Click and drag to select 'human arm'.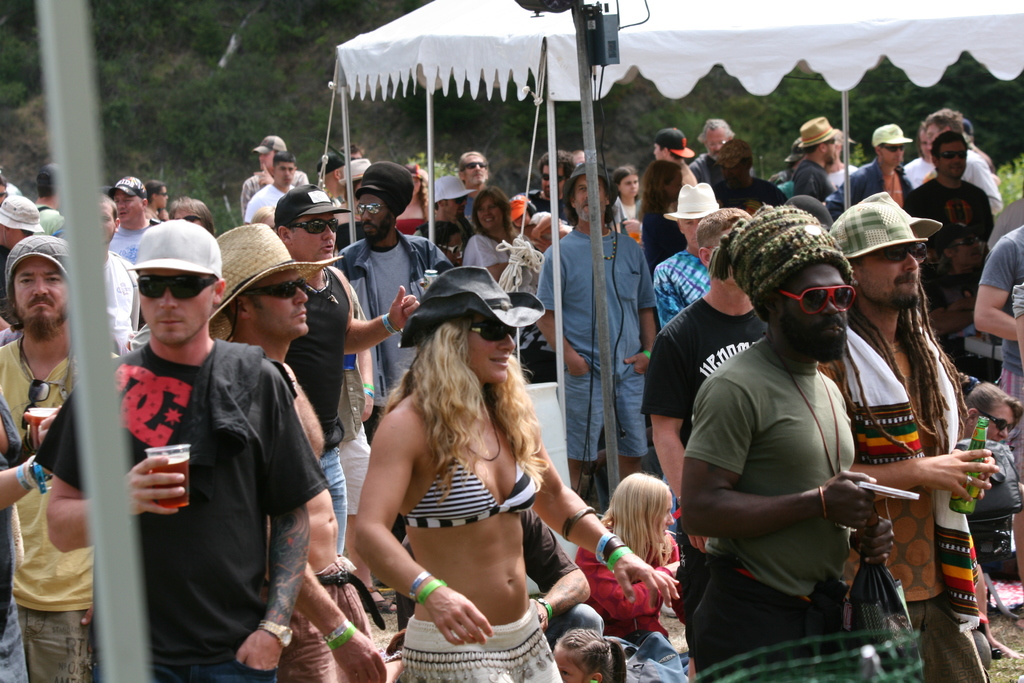
Selection: rect(346, 394, 469, 628).
